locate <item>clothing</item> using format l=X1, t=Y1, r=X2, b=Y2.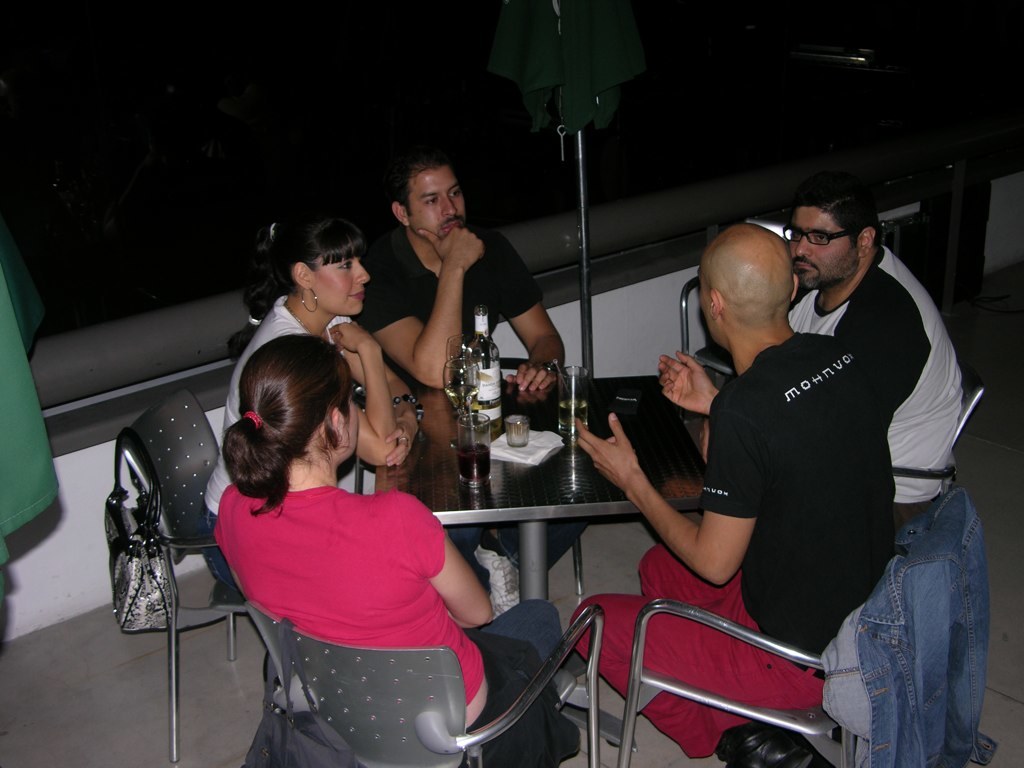
l=198, t=296, r=346, b=524.
